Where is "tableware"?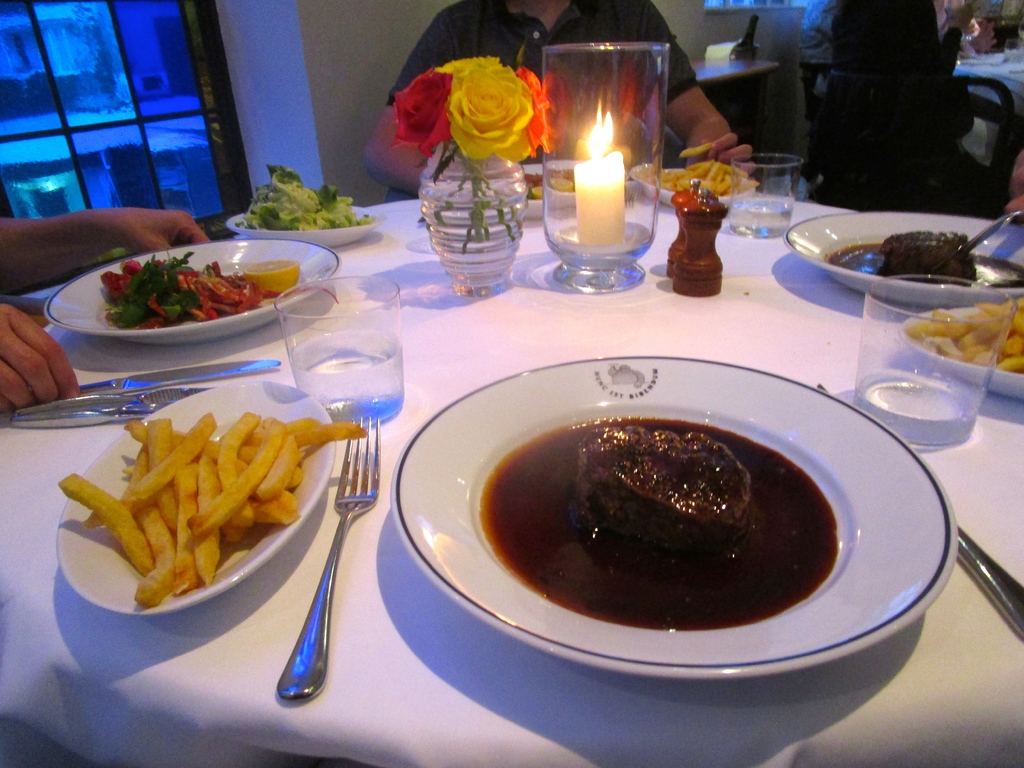
<region>223, 161, 386, 239</region>.
